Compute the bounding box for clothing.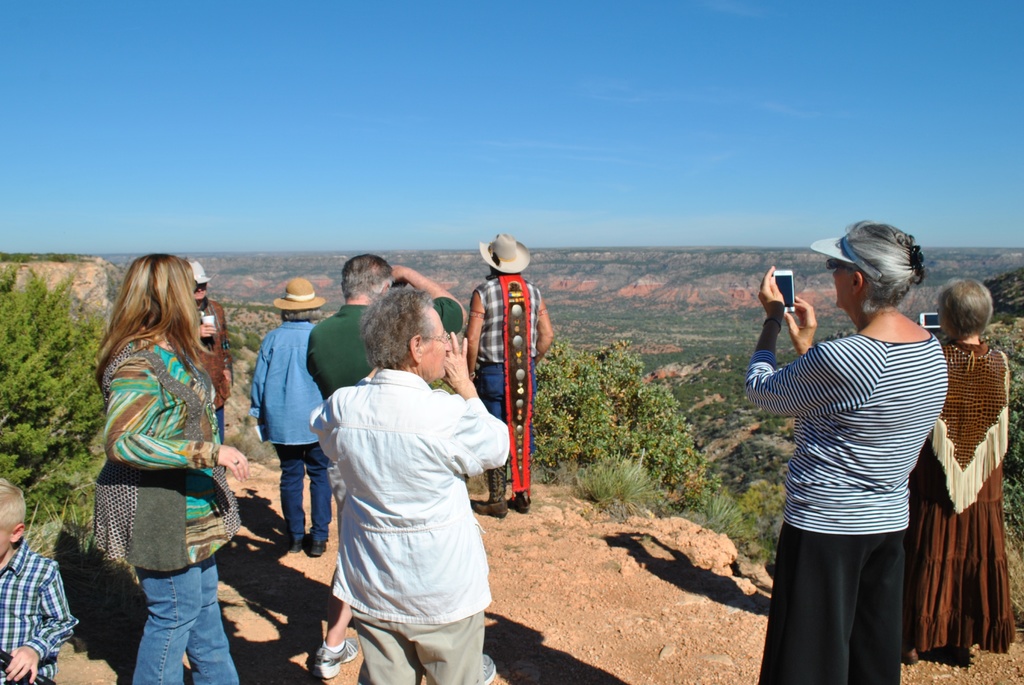
bbox=(0, 538, 78, 684).
